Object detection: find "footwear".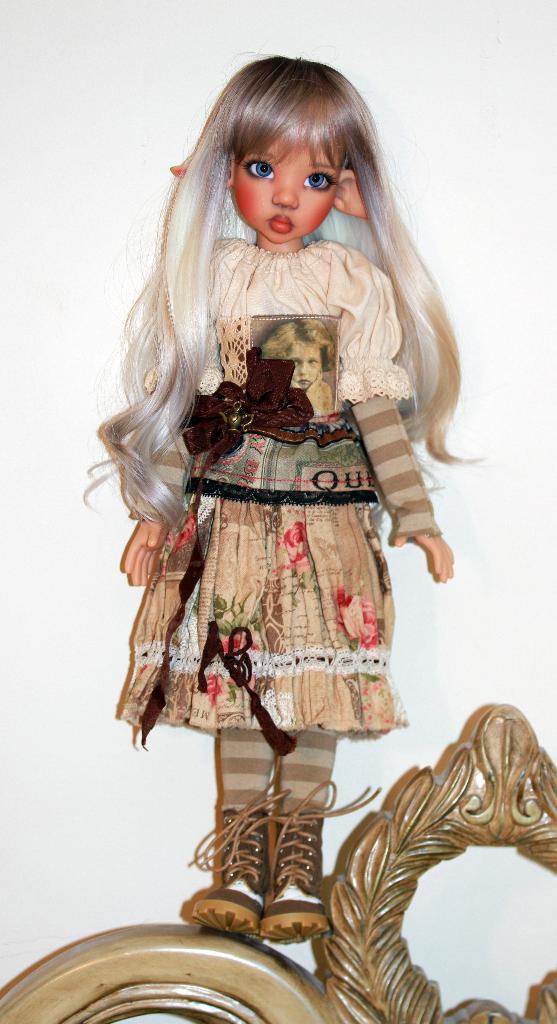
[x1=188, y1=795, x2=288, y2=936].
